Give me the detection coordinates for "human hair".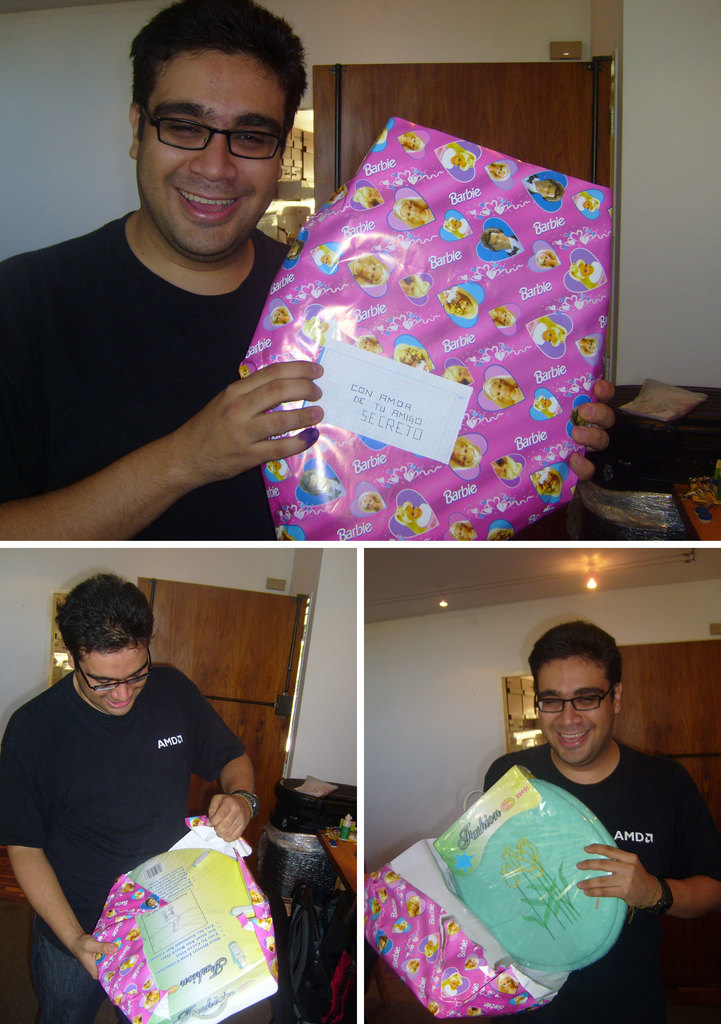
locate(266, 460, 287, 481).
